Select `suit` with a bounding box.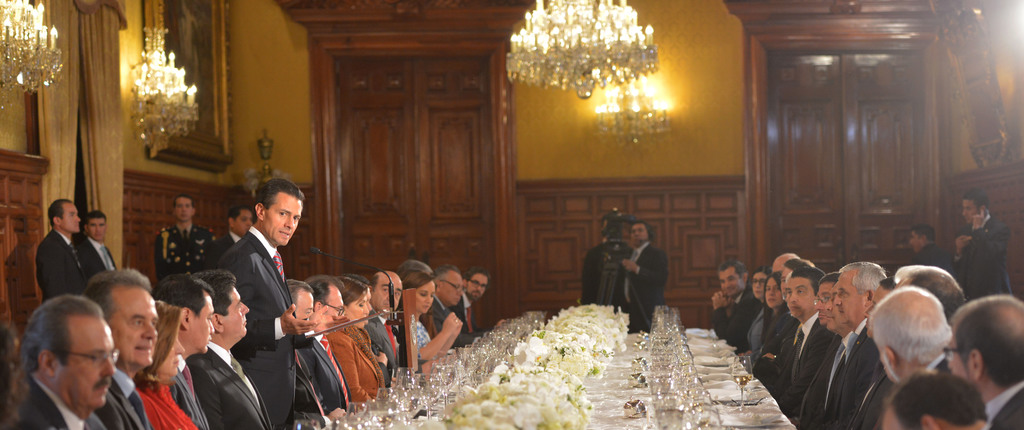
bbox(954, 220, 1016, 321).
